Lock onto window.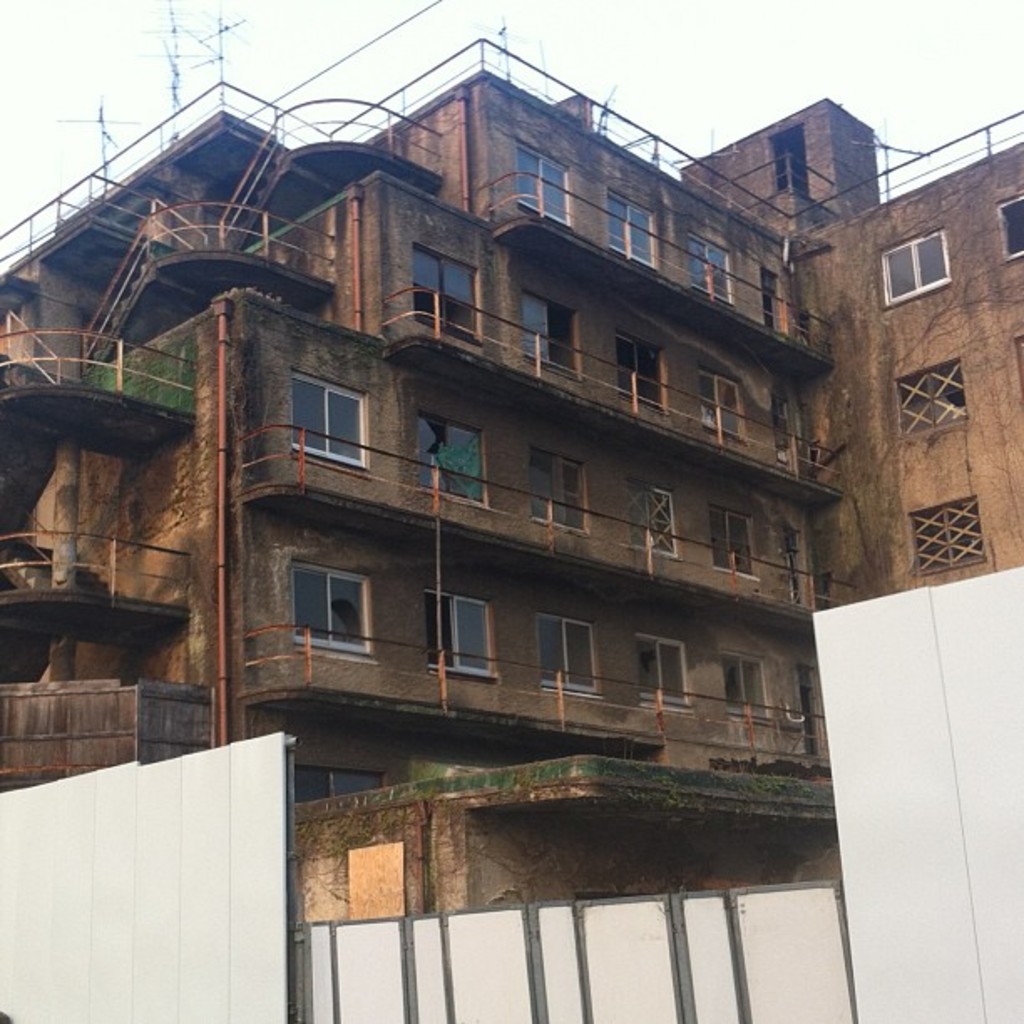
Locked: (left=412, top=261, right=484, bottom=336).
